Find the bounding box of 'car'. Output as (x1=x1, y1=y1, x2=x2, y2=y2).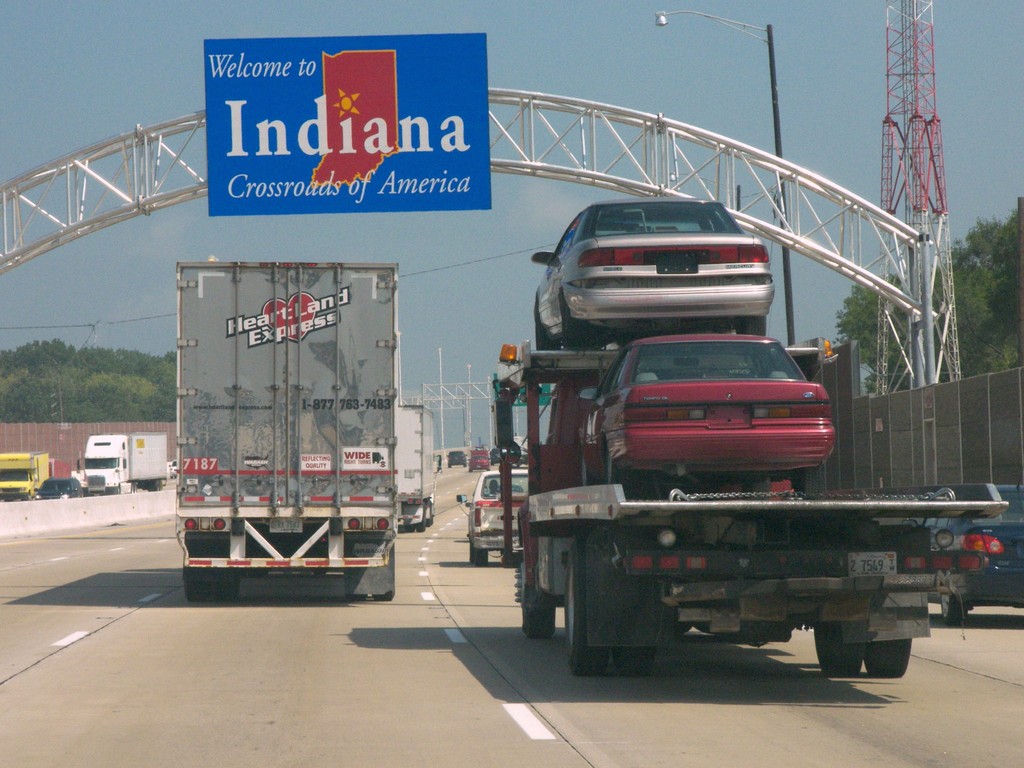
(x1=573, y1=333, x2=835, y2=498).
